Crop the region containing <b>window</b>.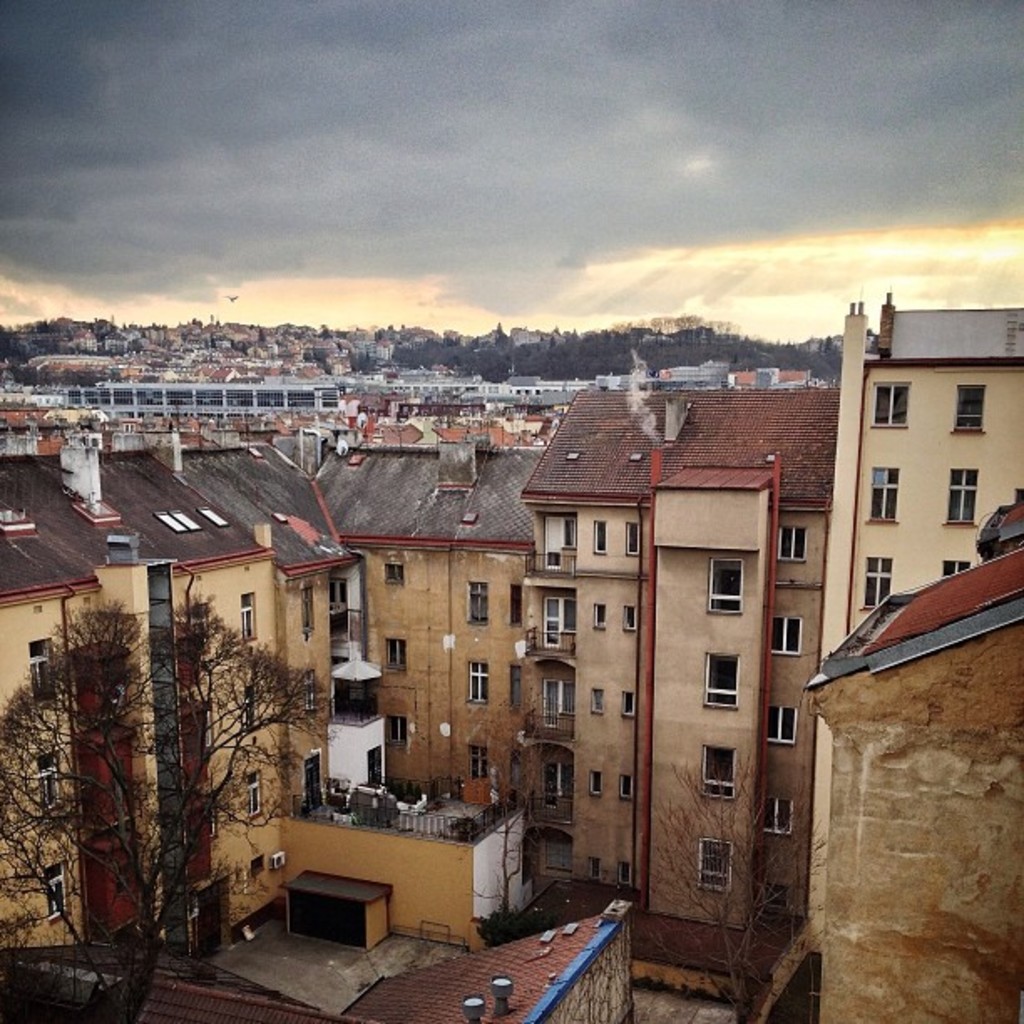
Crop region: (776, 527, 810, 566).
